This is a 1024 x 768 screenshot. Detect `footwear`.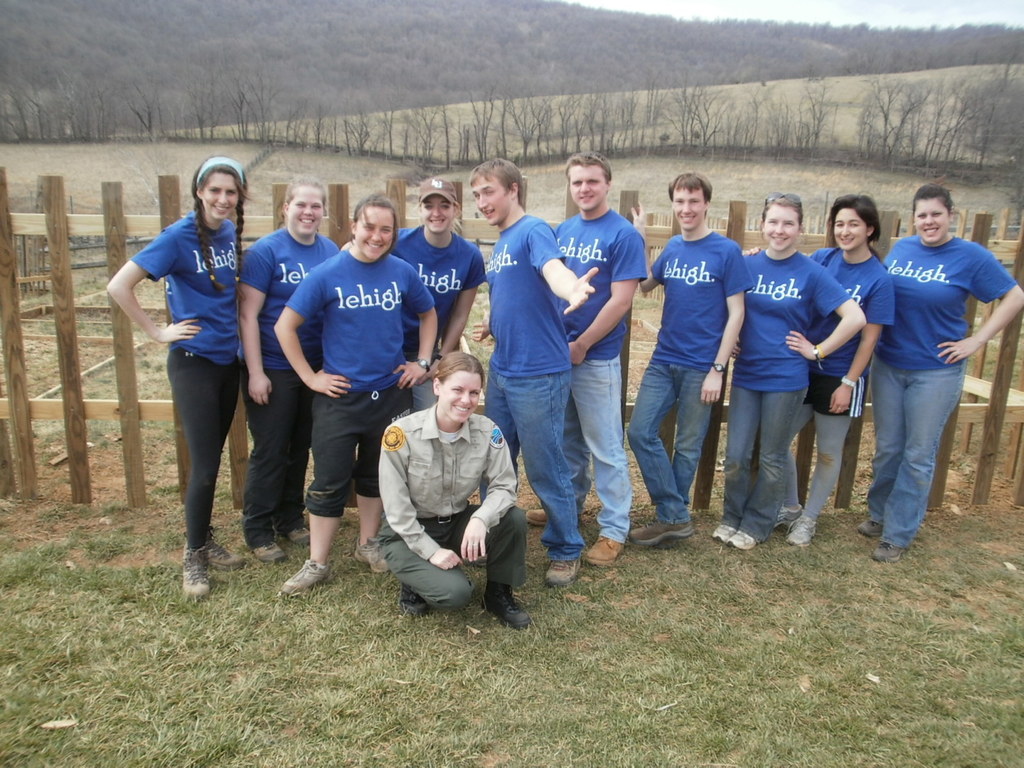
(253, 539, 290, 564).
